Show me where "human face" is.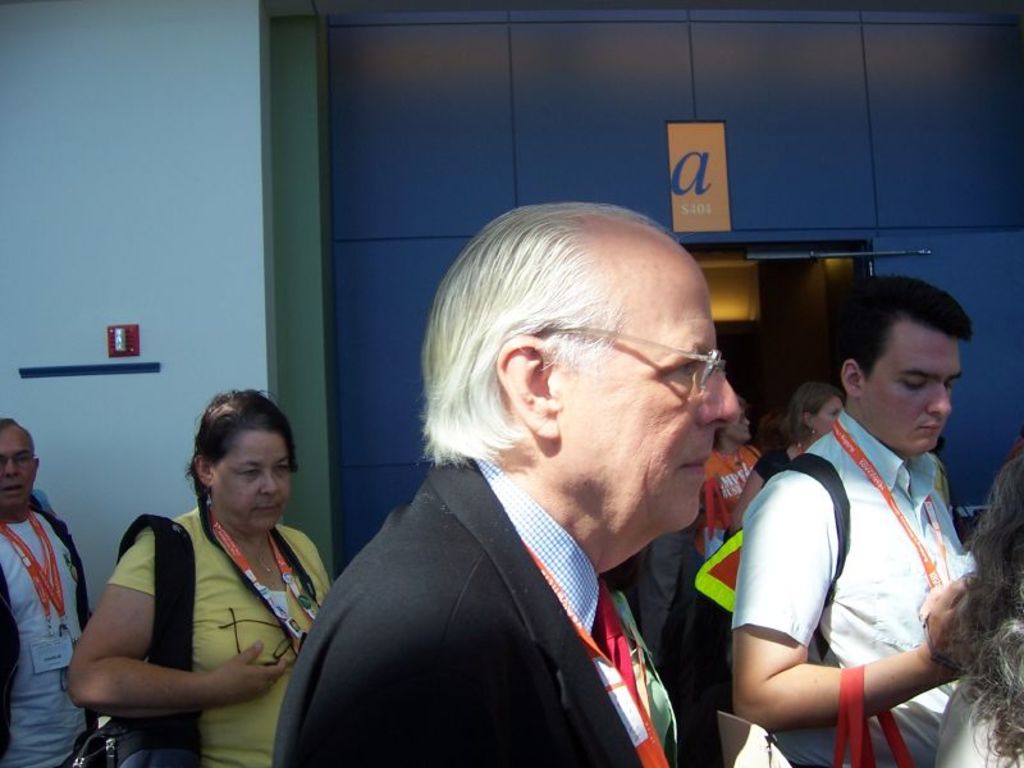
"human face" is at [x1=858, y1=307, x2=965, y2=460].
